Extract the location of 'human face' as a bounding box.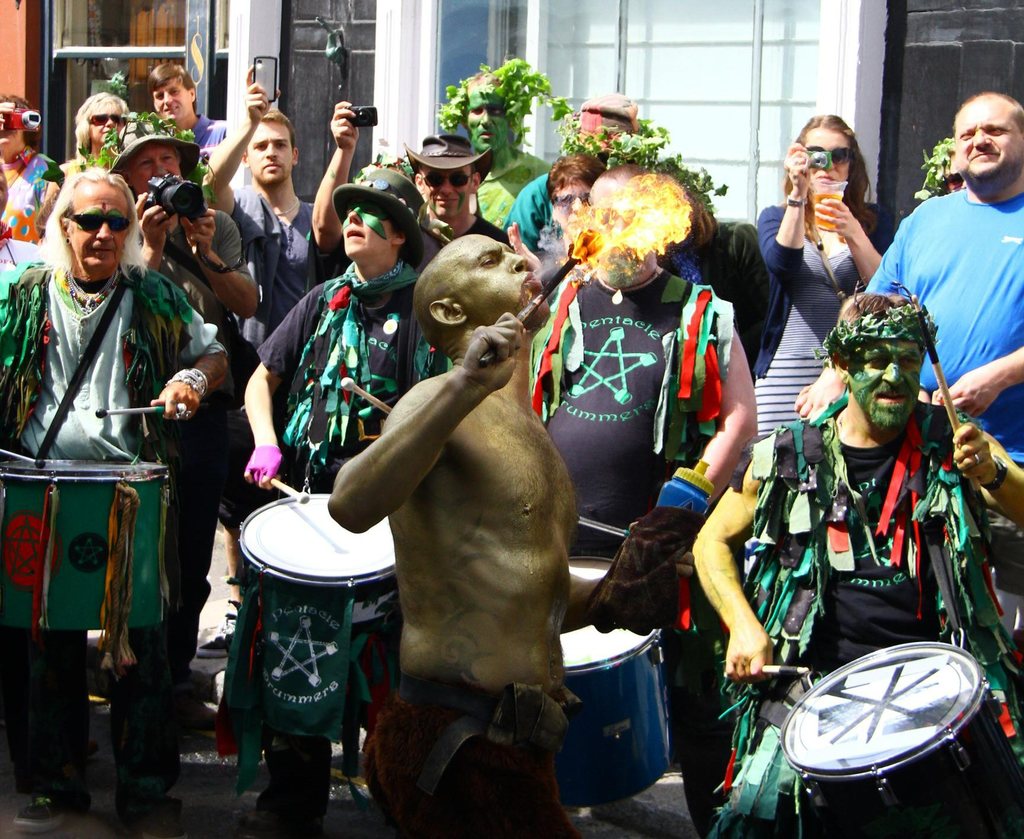
x1=555, y1=180, x2=595, y2=225.
